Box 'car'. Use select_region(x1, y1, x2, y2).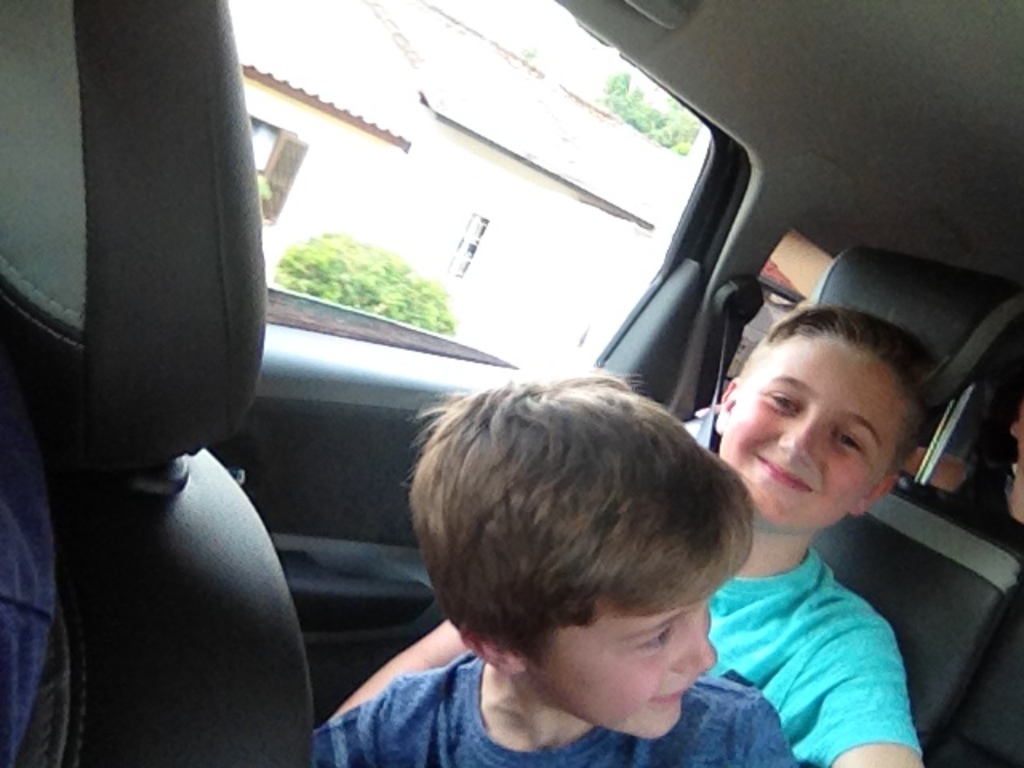
select_region(21, 54, 1005, 767).
